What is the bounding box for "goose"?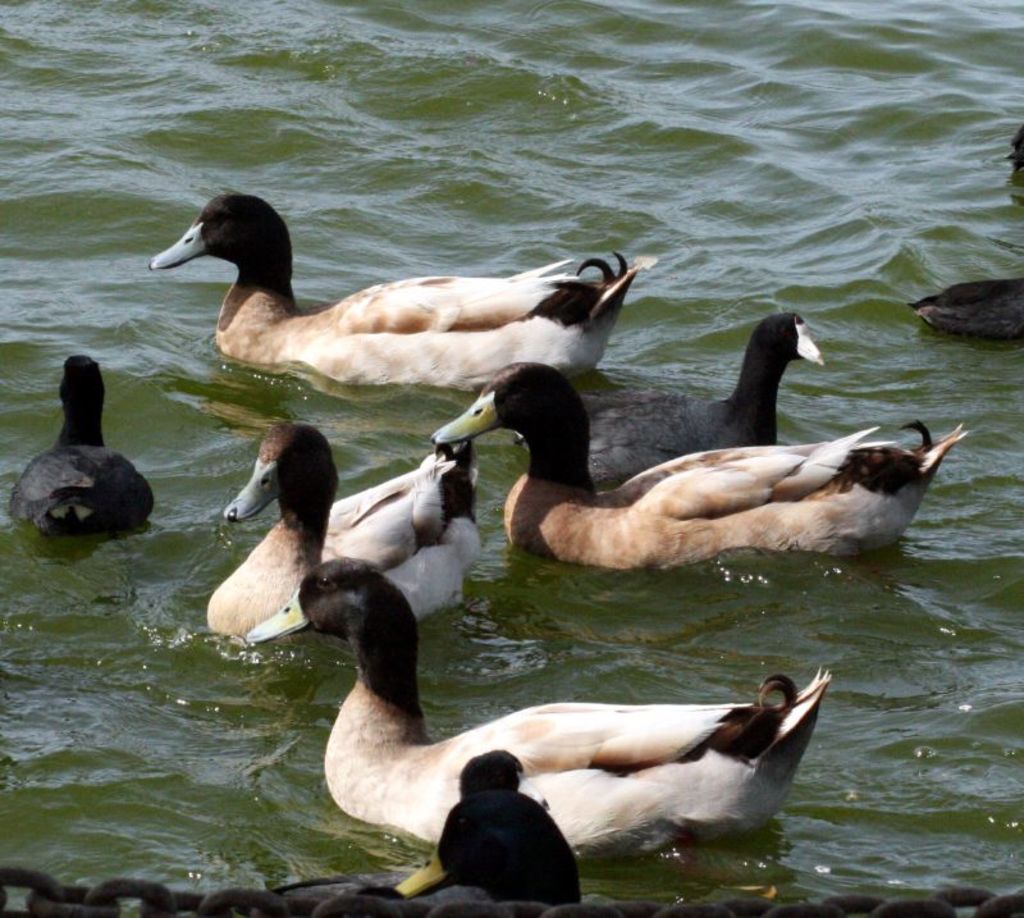
<bbox>520, 310, 828, 490</bbox>.
